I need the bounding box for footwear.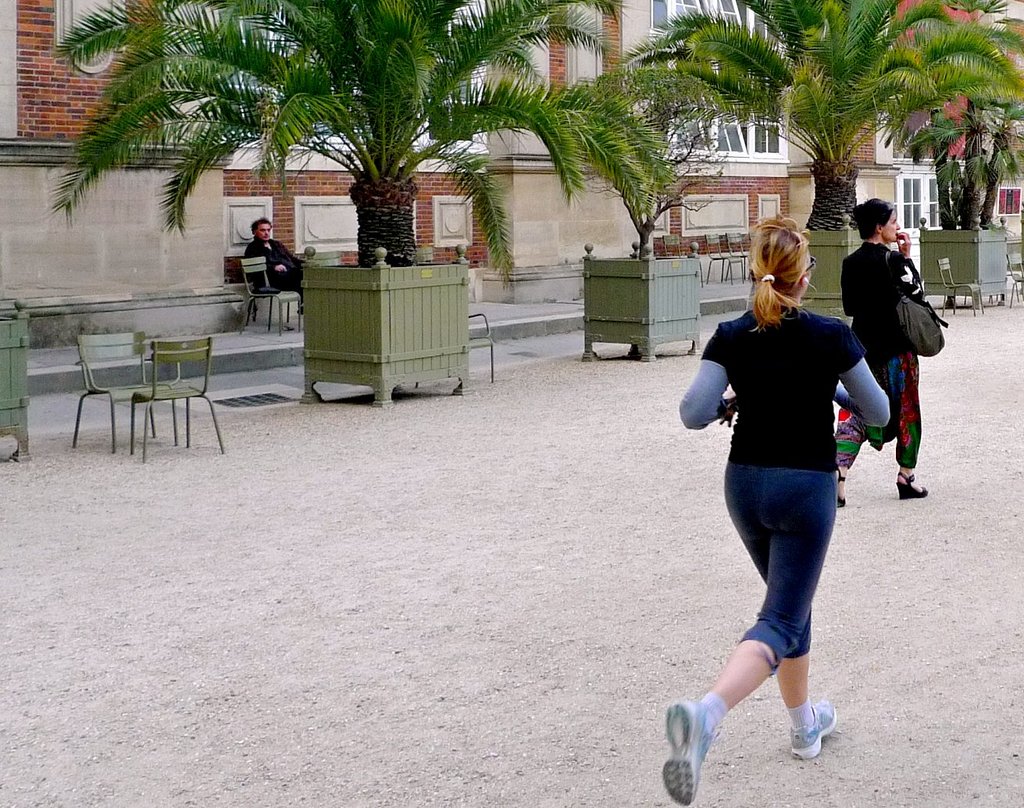
Here it is: [x1=778, y1=699, x2=835, y2=767].
